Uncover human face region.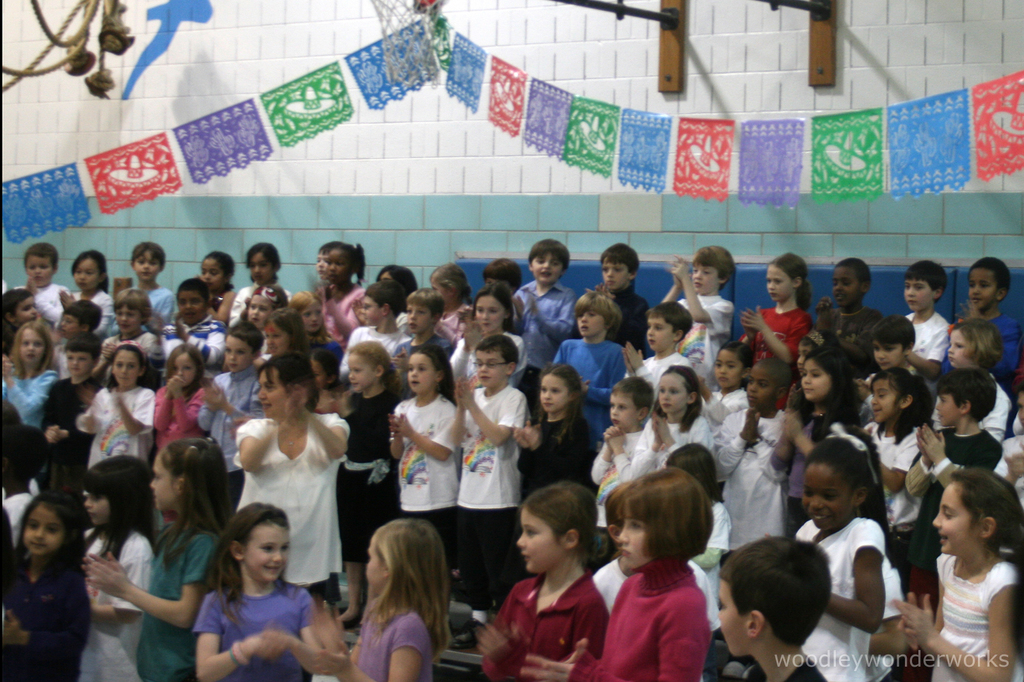
Uncovered: [left=801, top=361, right=831, bottom=398].
